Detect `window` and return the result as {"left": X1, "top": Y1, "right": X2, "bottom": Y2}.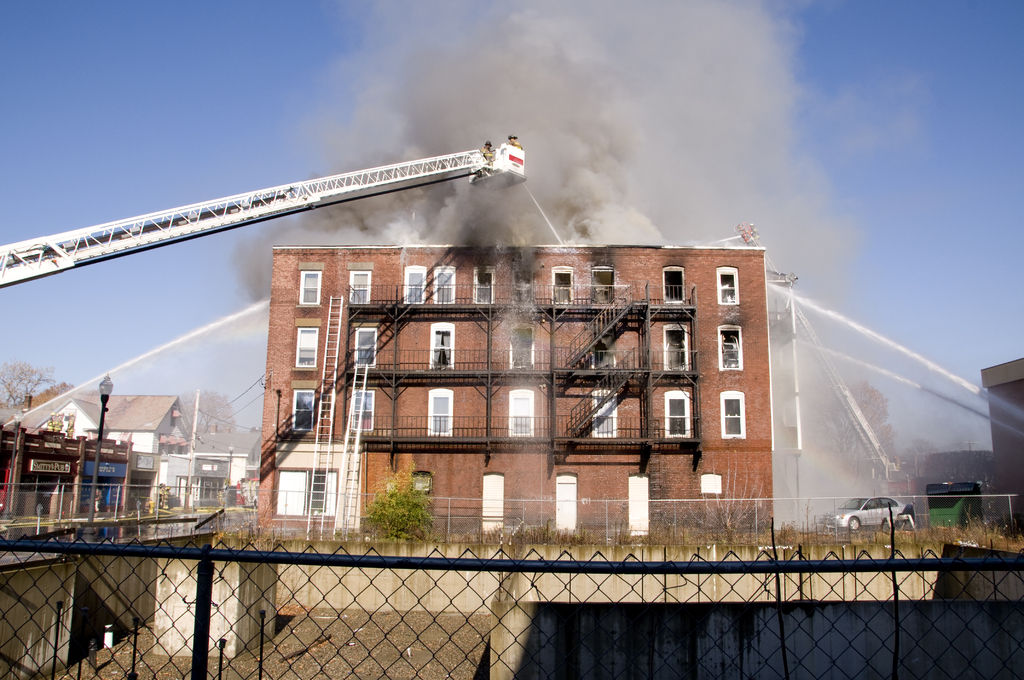
{"left": 701, "top": 475, "right": 727, "bottom": 495}.
